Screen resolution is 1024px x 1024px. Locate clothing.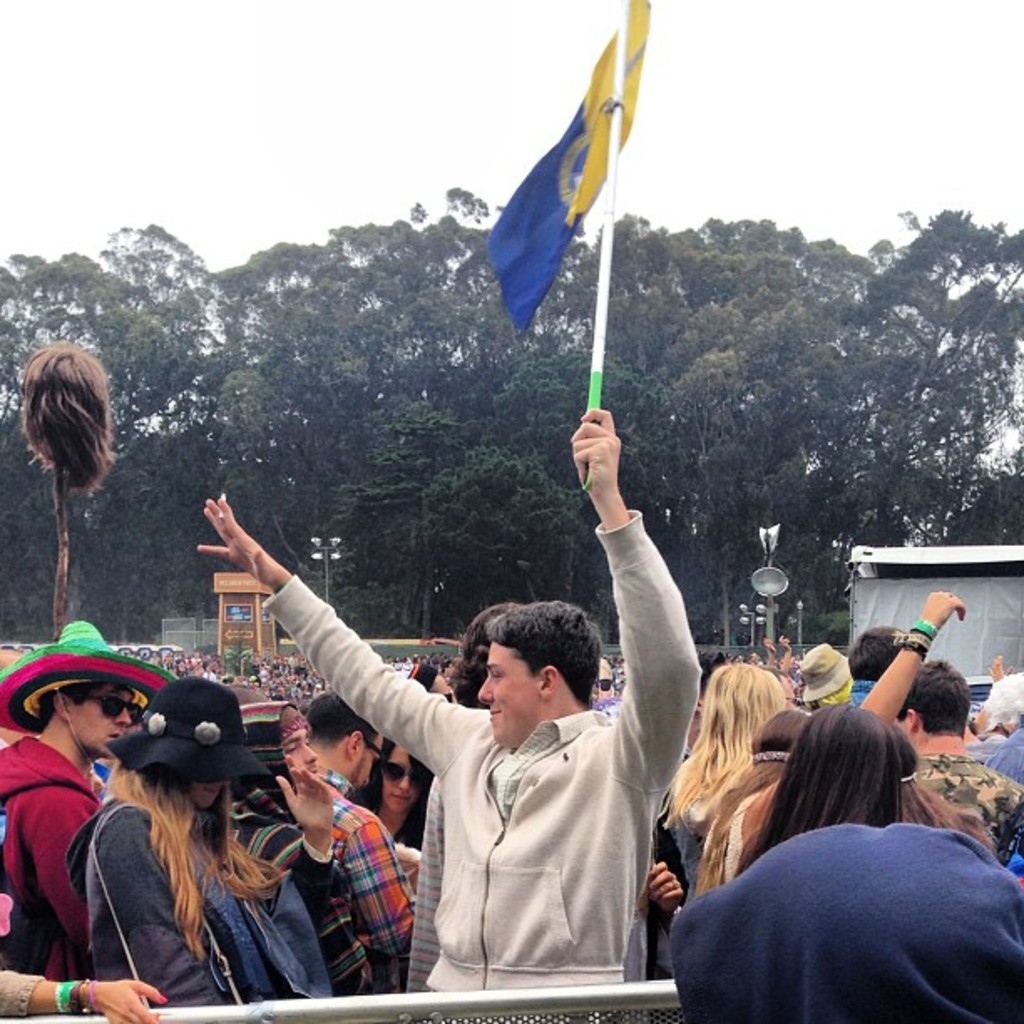
bbox=(0, 740, 90, 984).
